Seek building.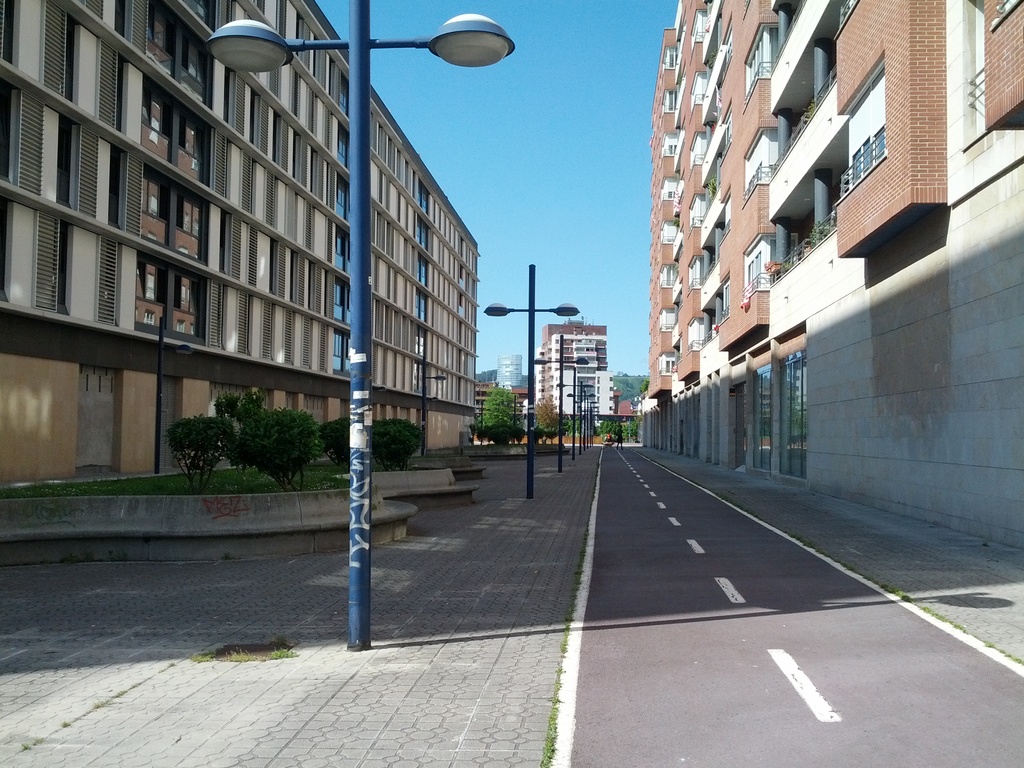
box=[0, 0, 480, 479].
